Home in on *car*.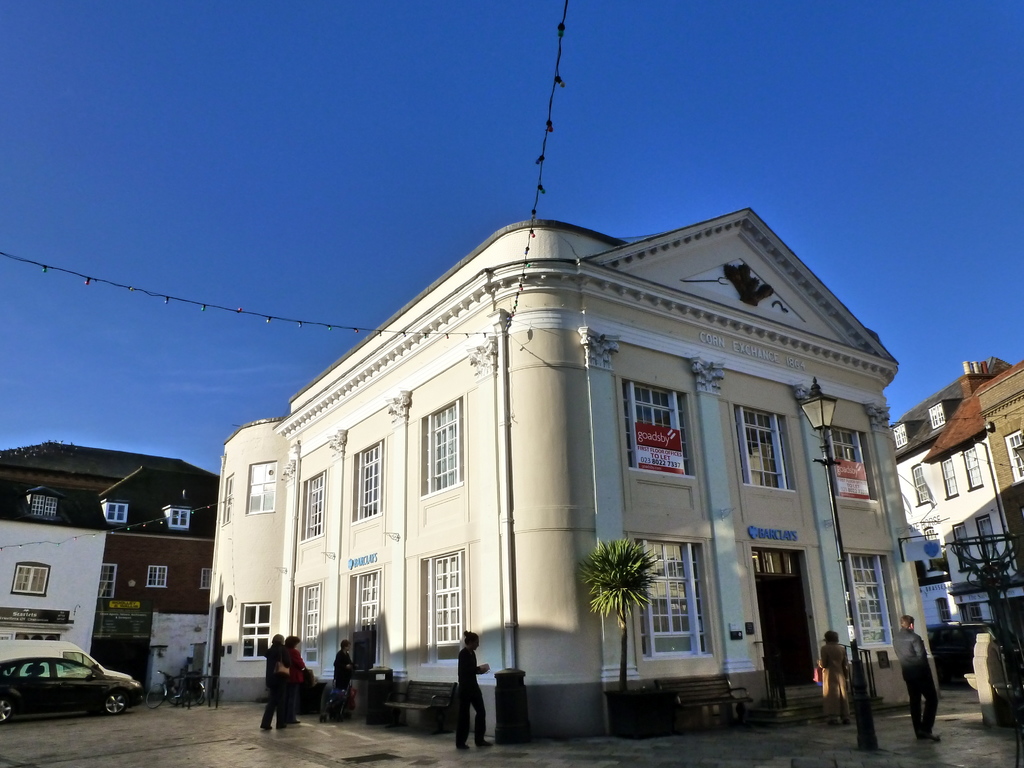
Homed in at bbox(931, 617, 996, 683).
